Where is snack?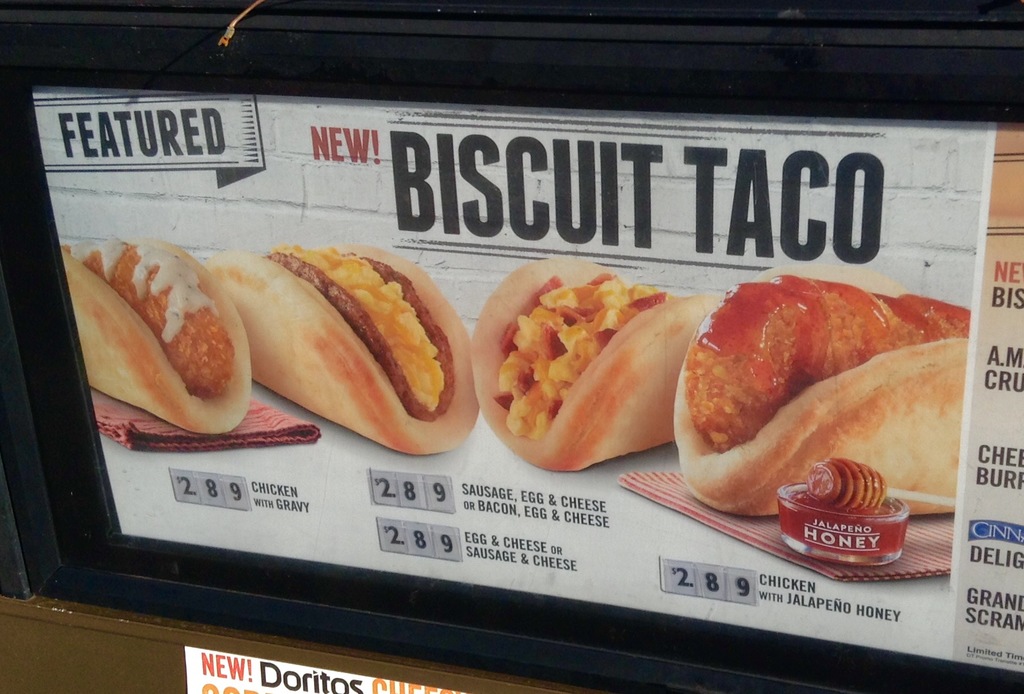
crop(56, 235, 253, 444).
